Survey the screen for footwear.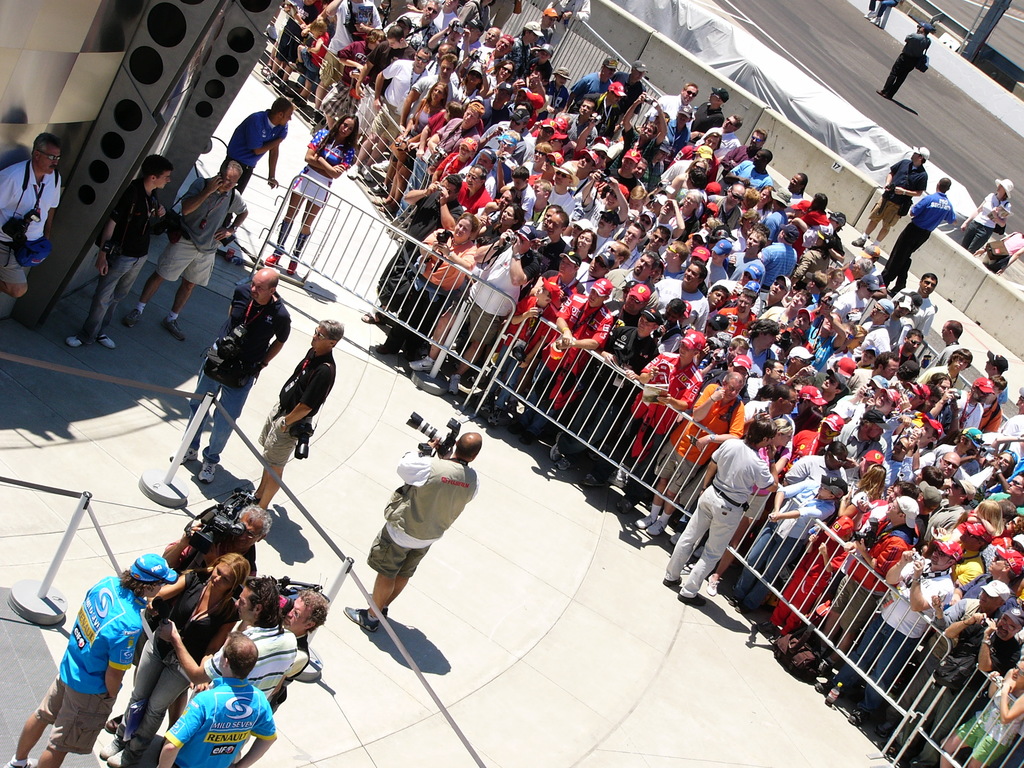
Survey found: {"x1": 163, "y1": 316, "x2": 185, "y2": 345}.
